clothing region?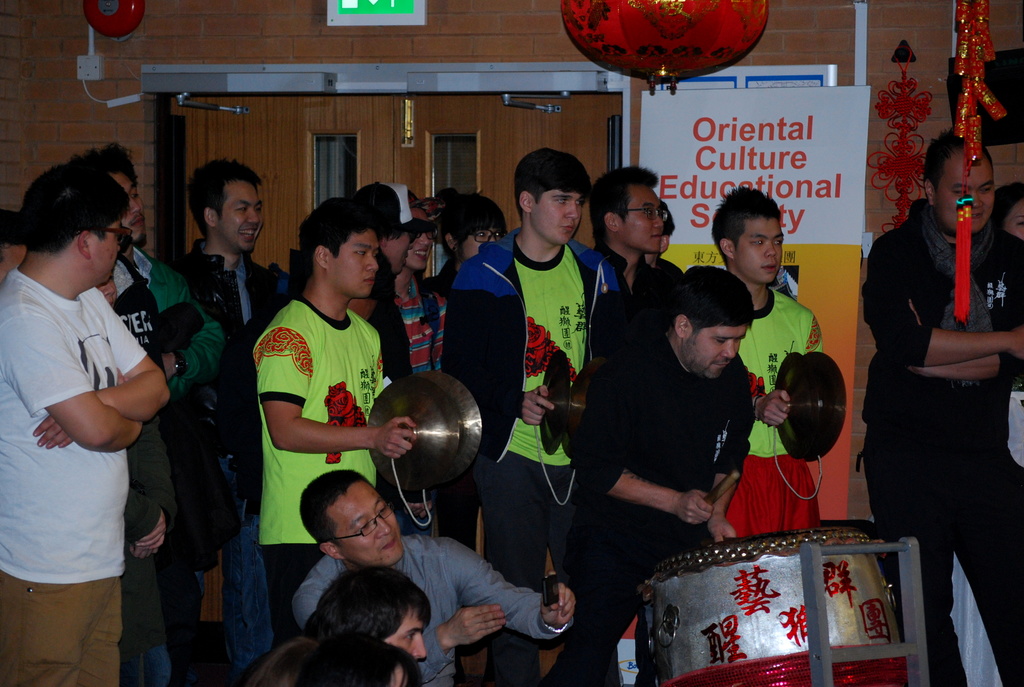
left=0, top=271, right=150, bottom=562
